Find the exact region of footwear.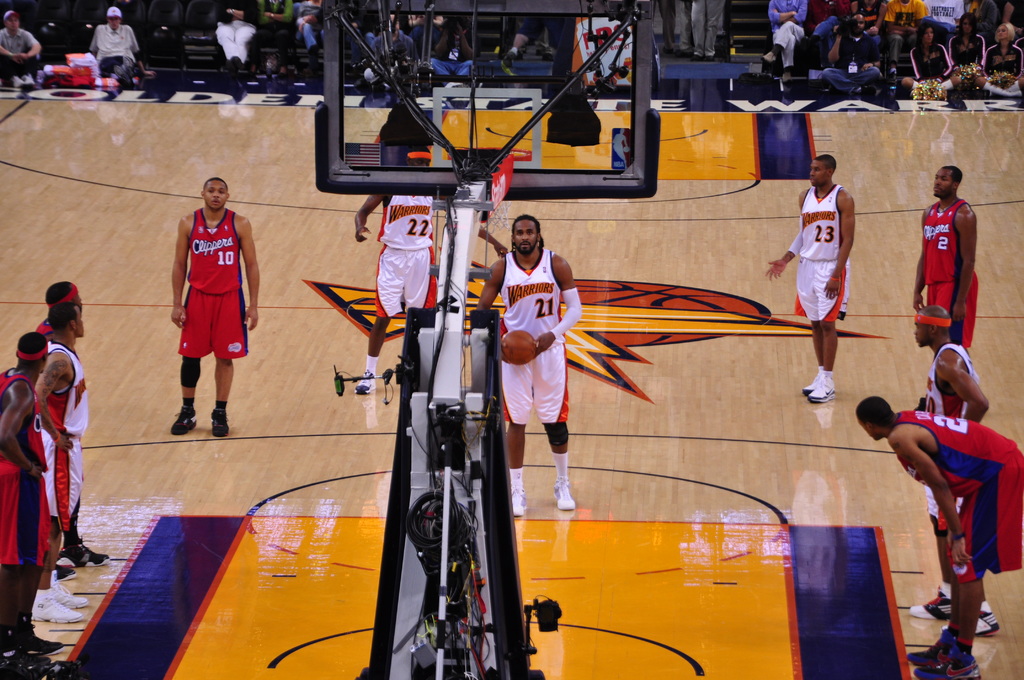
Exact region: box(65, 547, 88, 565).
